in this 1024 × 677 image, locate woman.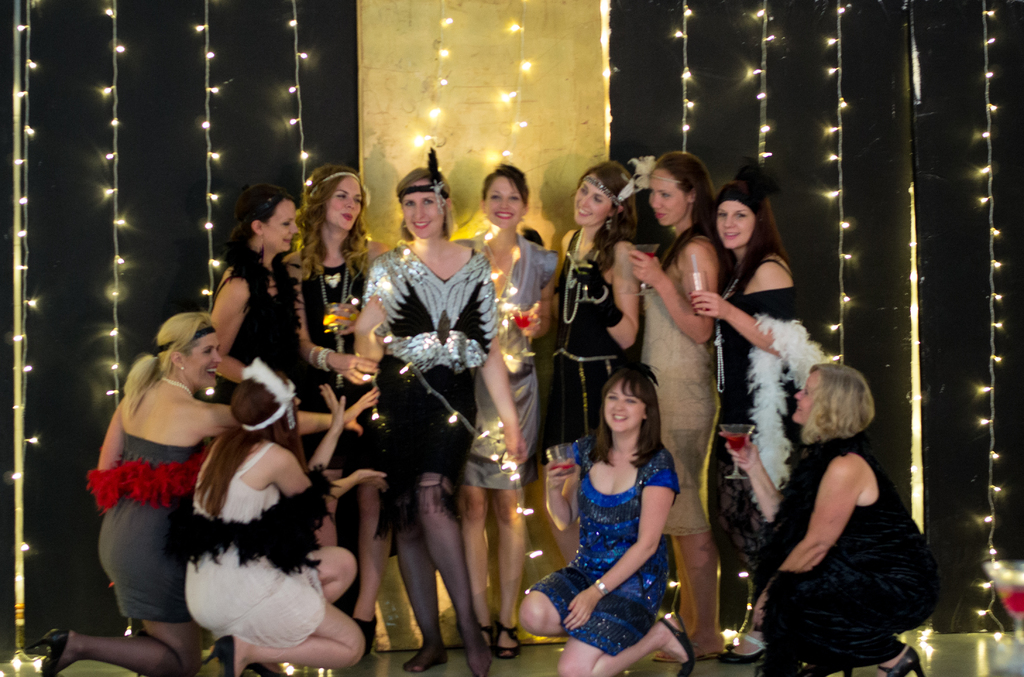
Bounding box: {"left": 718, "top": 360, "right": 937, "bottom": 676}.
